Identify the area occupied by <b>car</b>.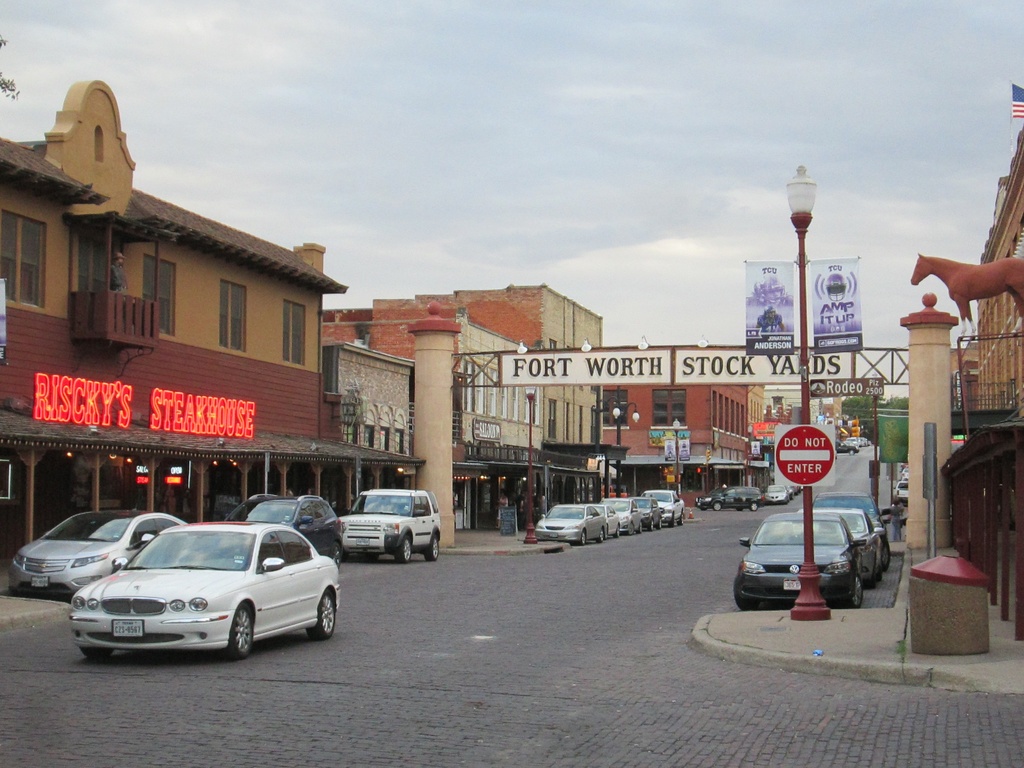
Area: [left=221, top=493, right=341, bottom=568].
